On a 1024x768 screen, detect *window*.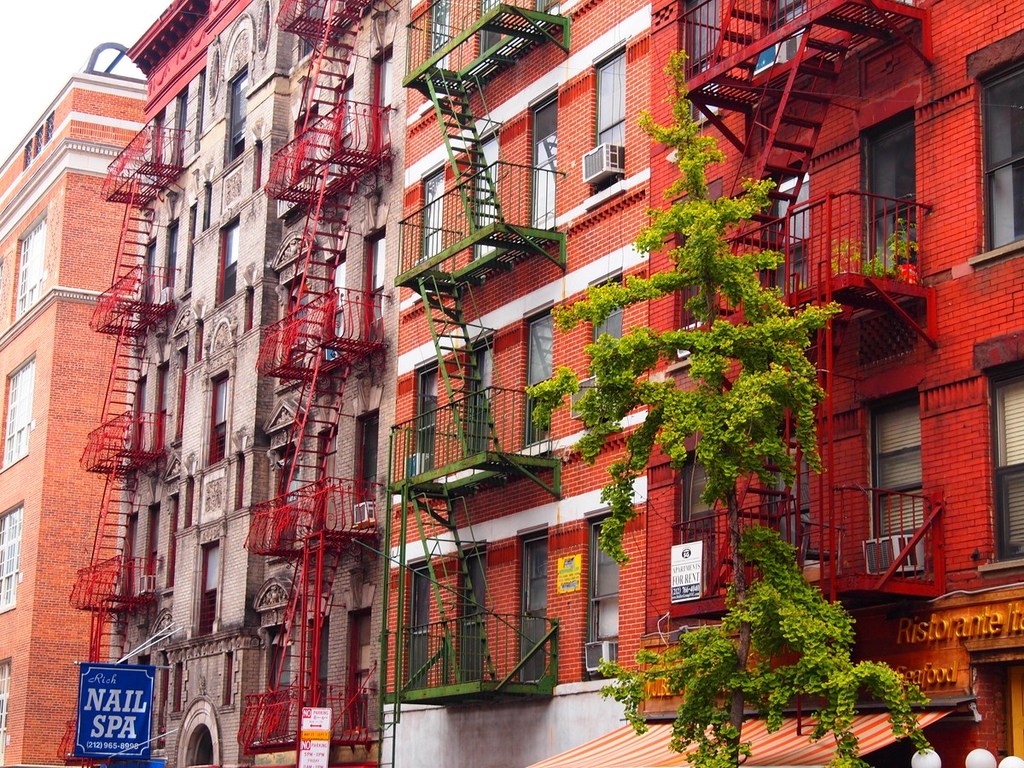
<bbox>978, 362, 1023, 565</bbox>.
